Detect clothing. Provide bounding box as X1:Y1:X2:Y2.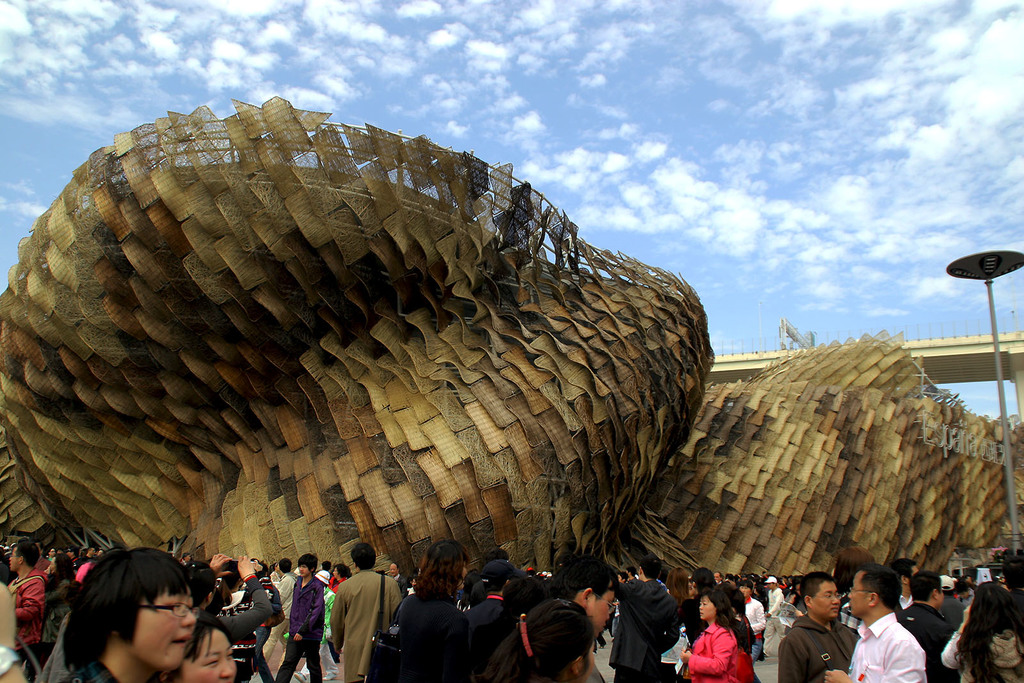
684:613:767:682.
